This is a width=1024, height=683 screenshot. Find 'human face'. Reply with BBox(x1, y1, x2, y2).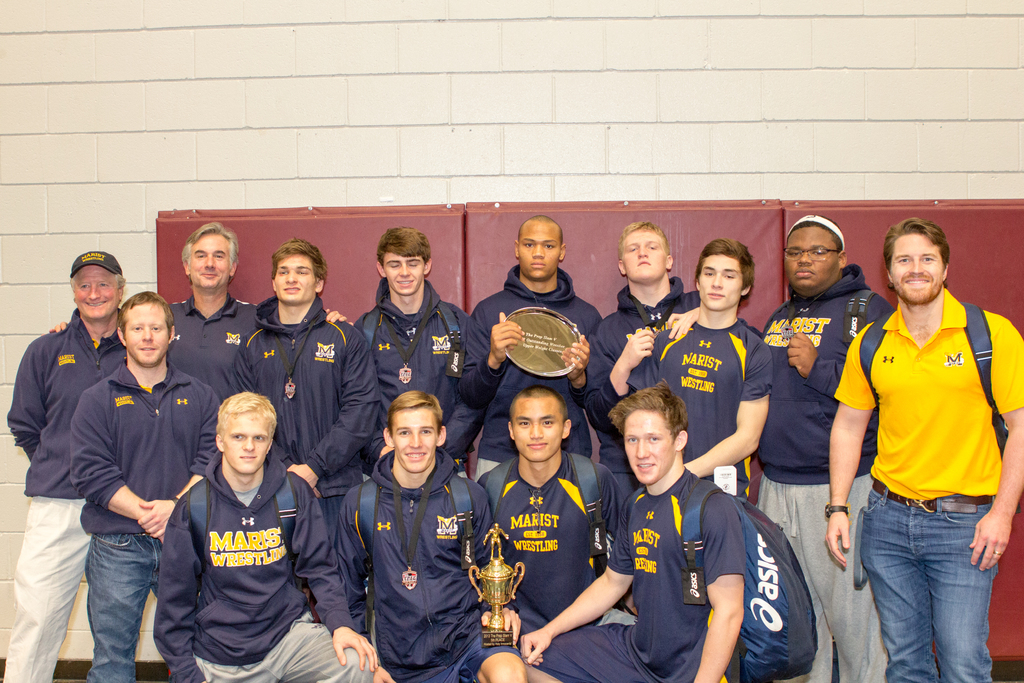
BBox(73, 264, 118, 323).
